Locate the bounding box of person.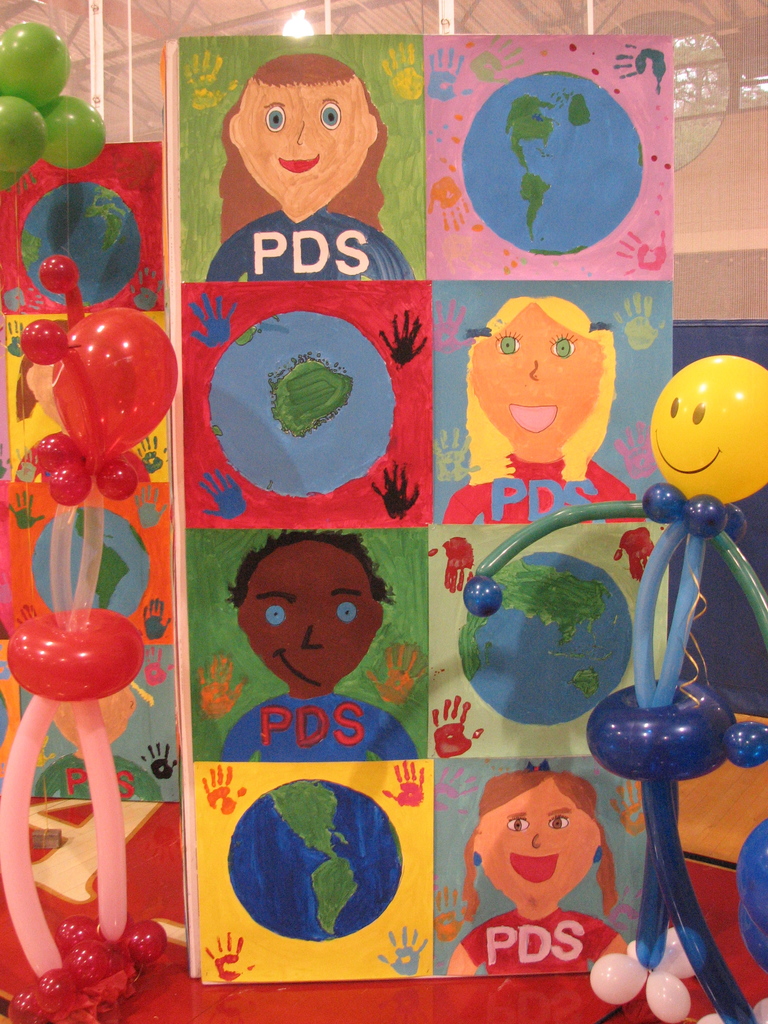
Bounding box: bbox(198, 35, 418, 286).
